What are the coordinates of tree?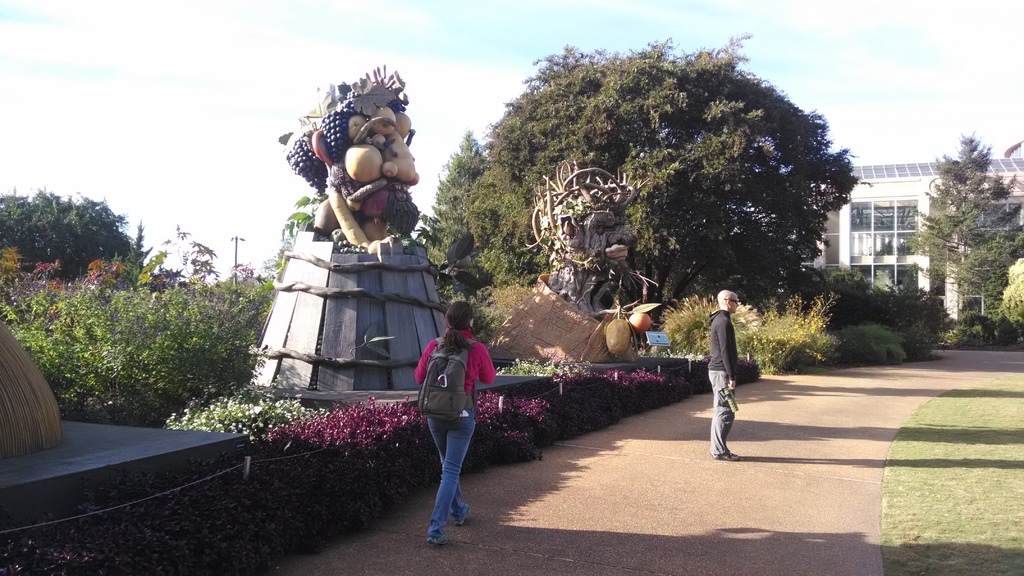
<bbox>7, 180, 145, 285</bbox>.
